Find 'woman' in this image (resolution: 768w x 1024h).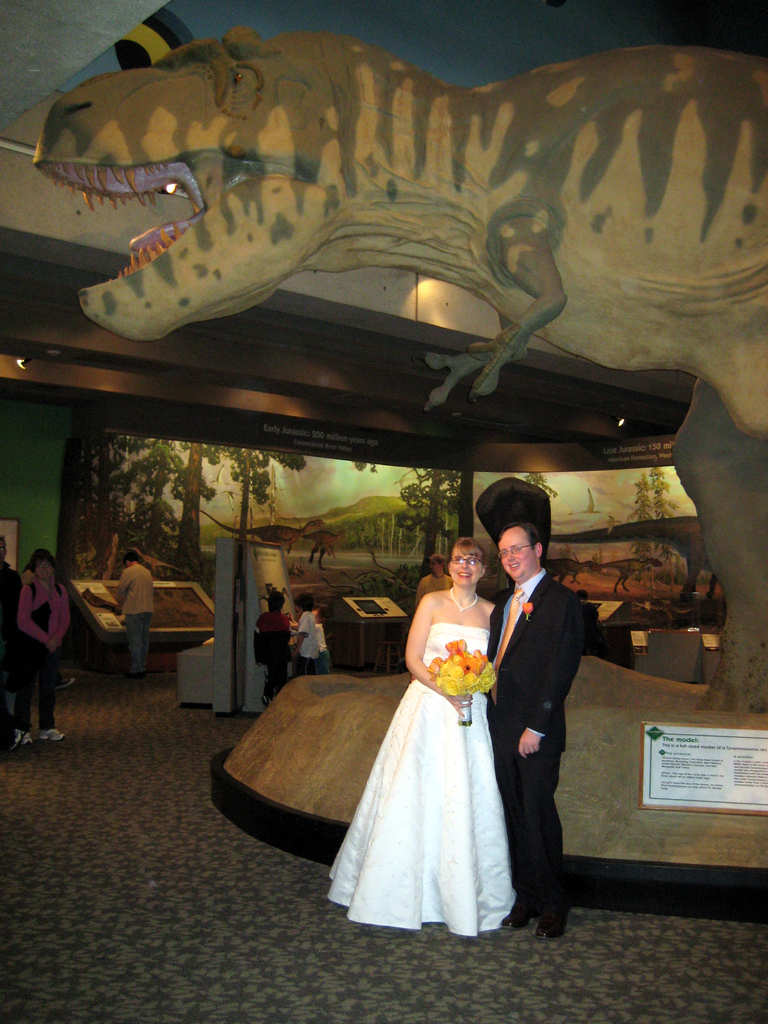
region(326, 537, 517, 937).
